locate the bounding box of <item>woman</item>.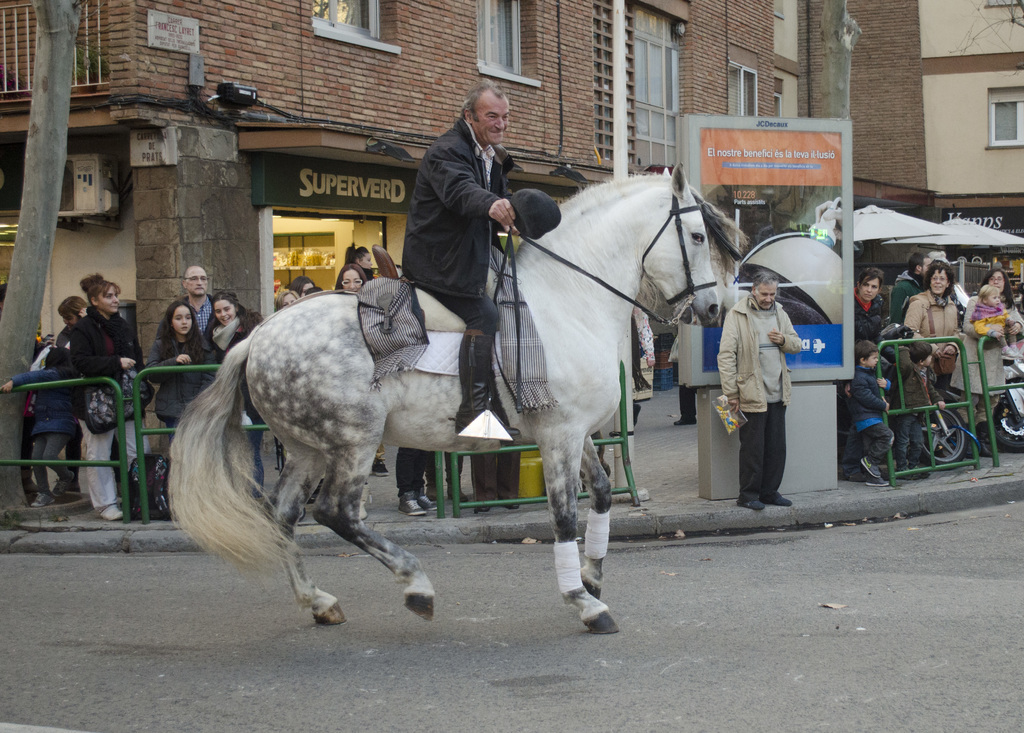
Bounding box: [886,249,934,334].
